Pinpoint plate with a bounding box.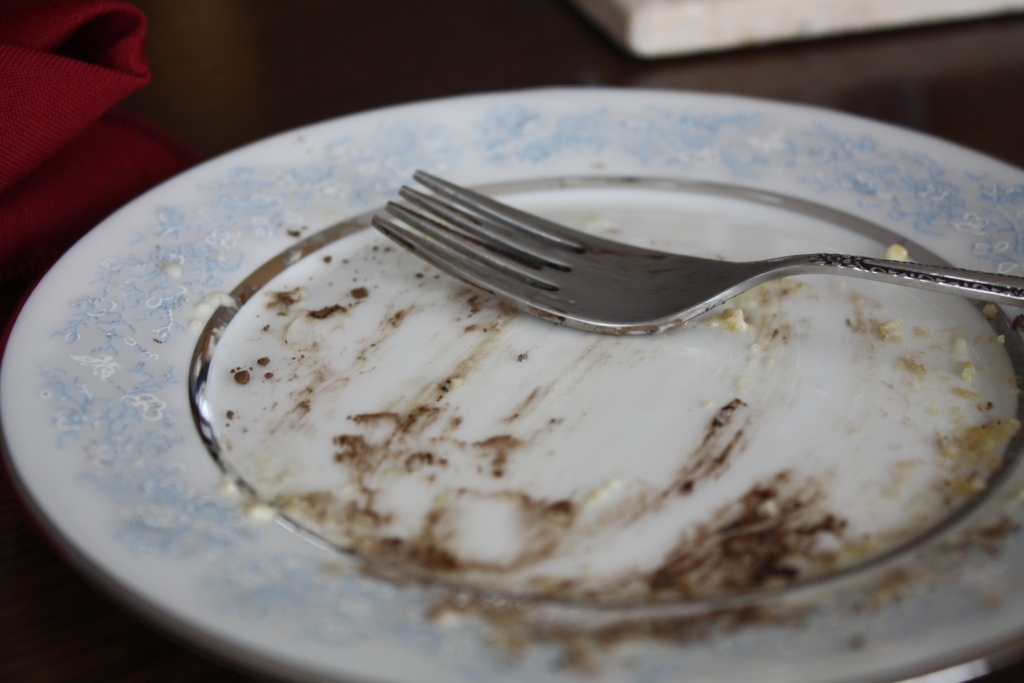
{"x1": 0, "y1": 86, "x2": 1023, "y2": 682}.
